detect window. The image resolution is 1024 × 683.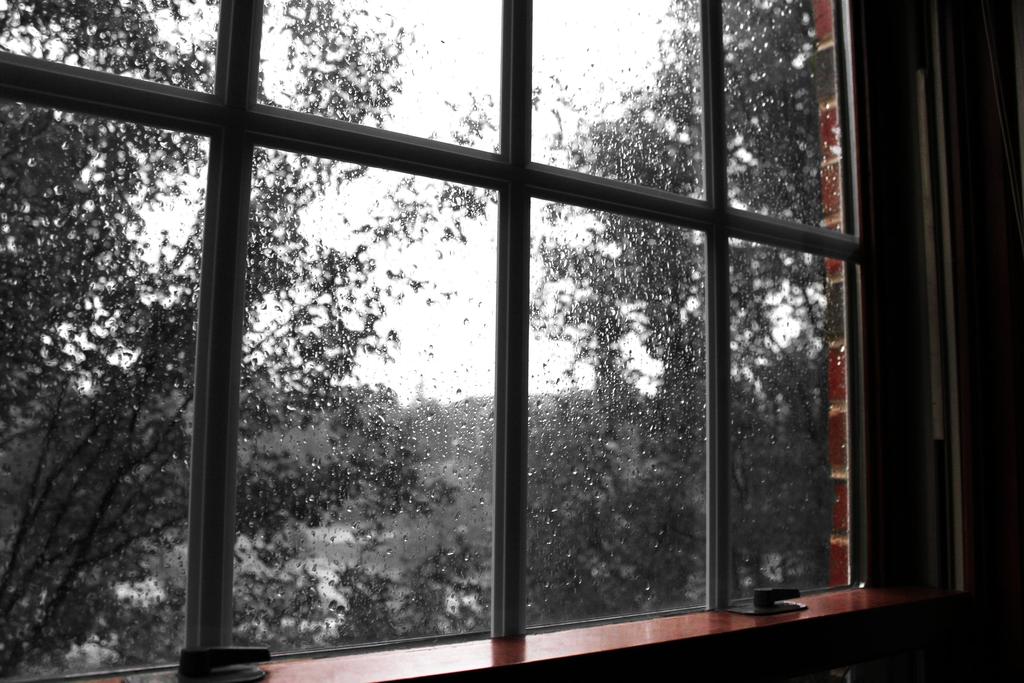
x1=0 y1=0 x2=1016 y2=677.
